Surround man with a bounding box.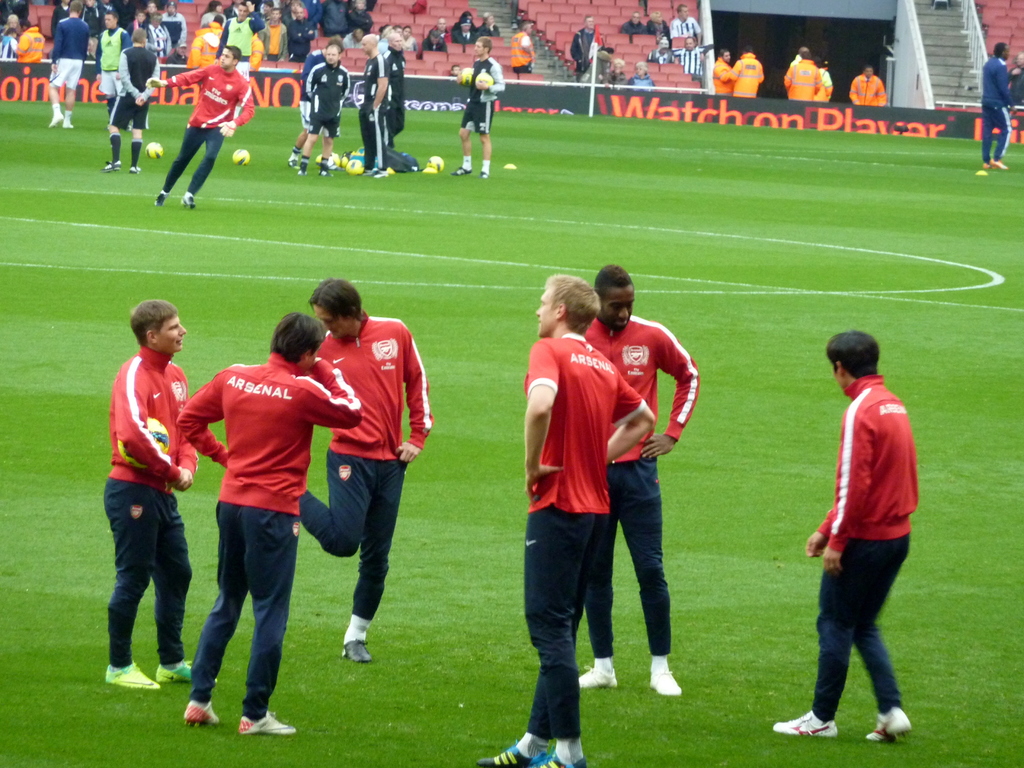
crop(474, 274, 653, 767).
